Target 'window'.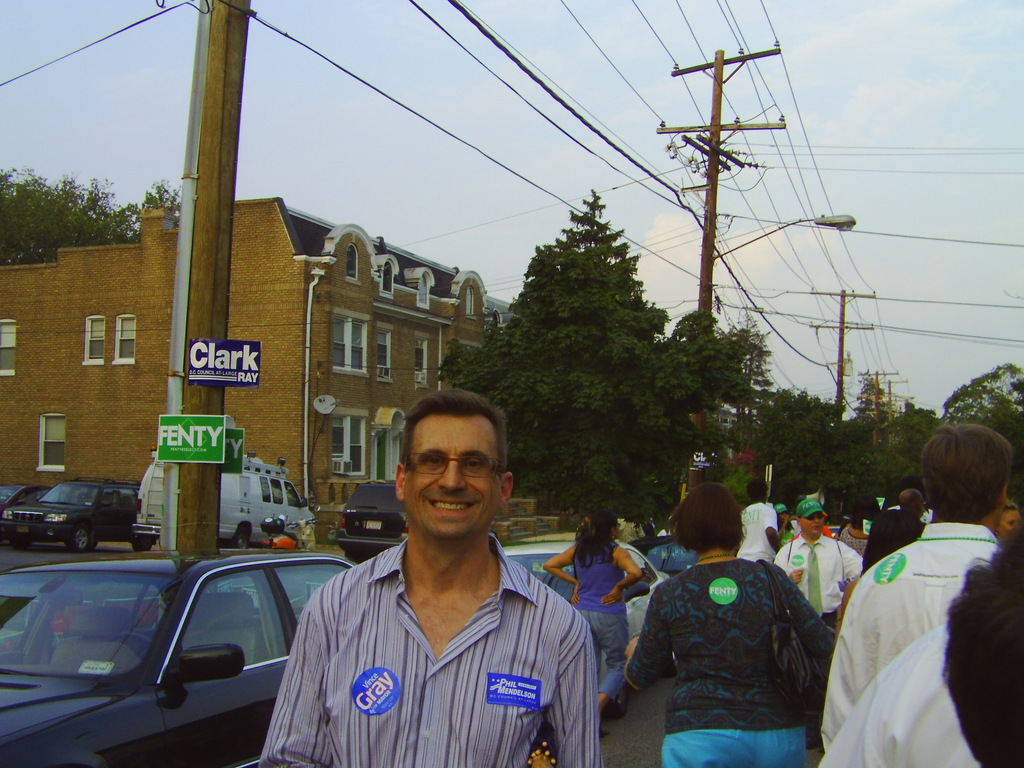
Target region: (x1=39, y1=414, x2=65, y2=472).
